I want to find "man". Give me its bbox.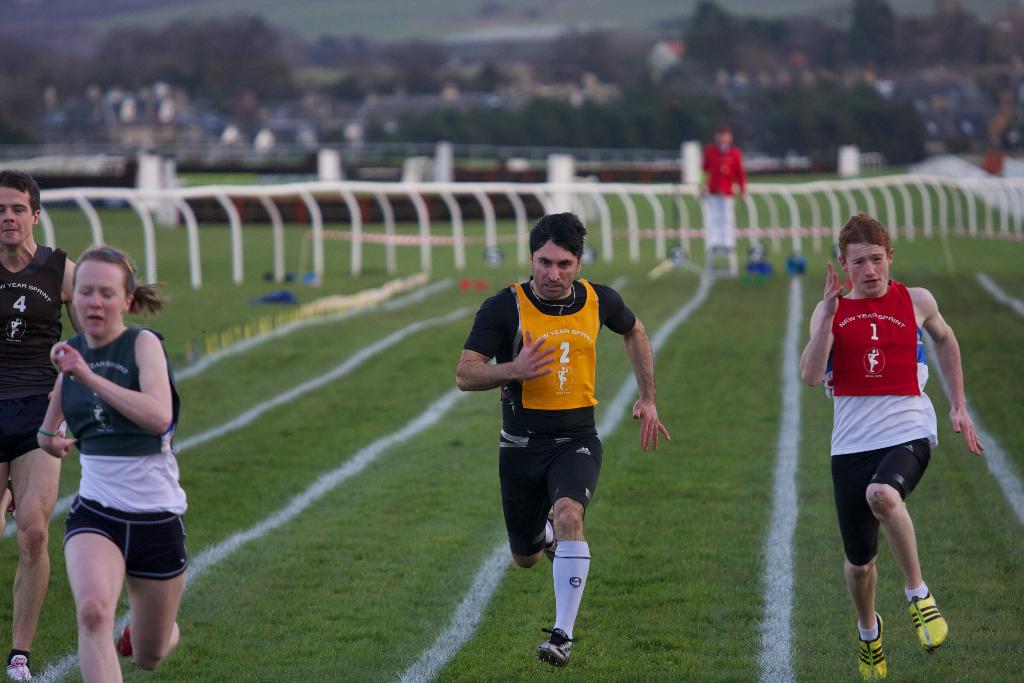
box=[29, 233, 195, 682].
